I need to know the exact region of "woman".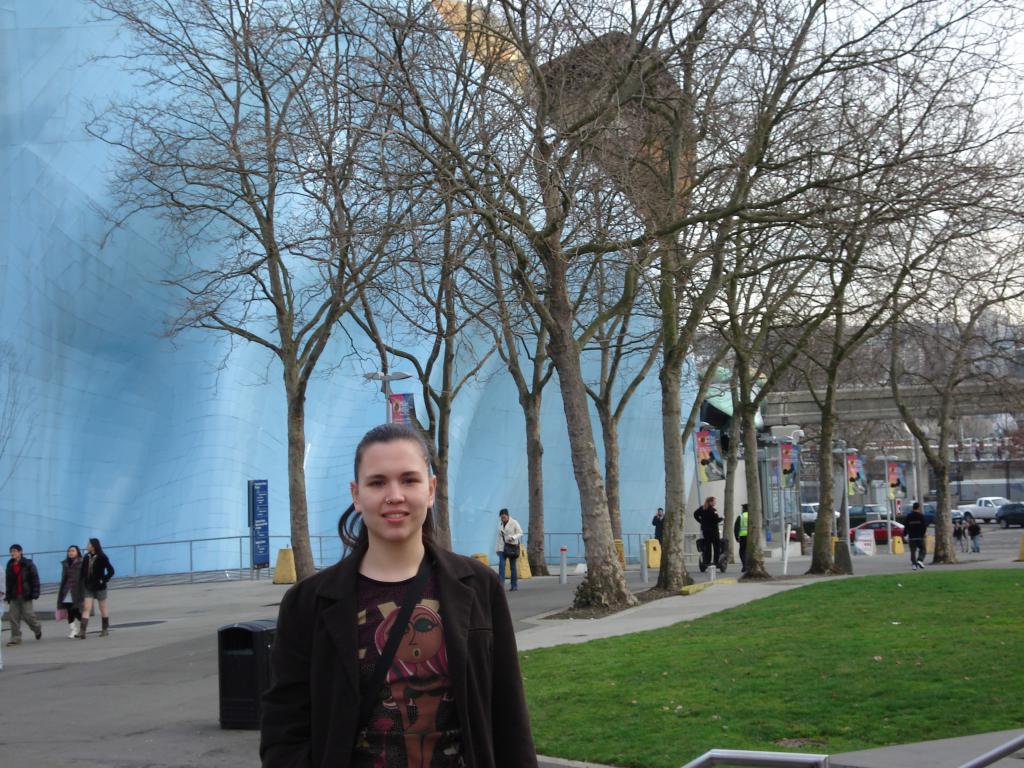
Region: region(54, 543, 84, 637).
